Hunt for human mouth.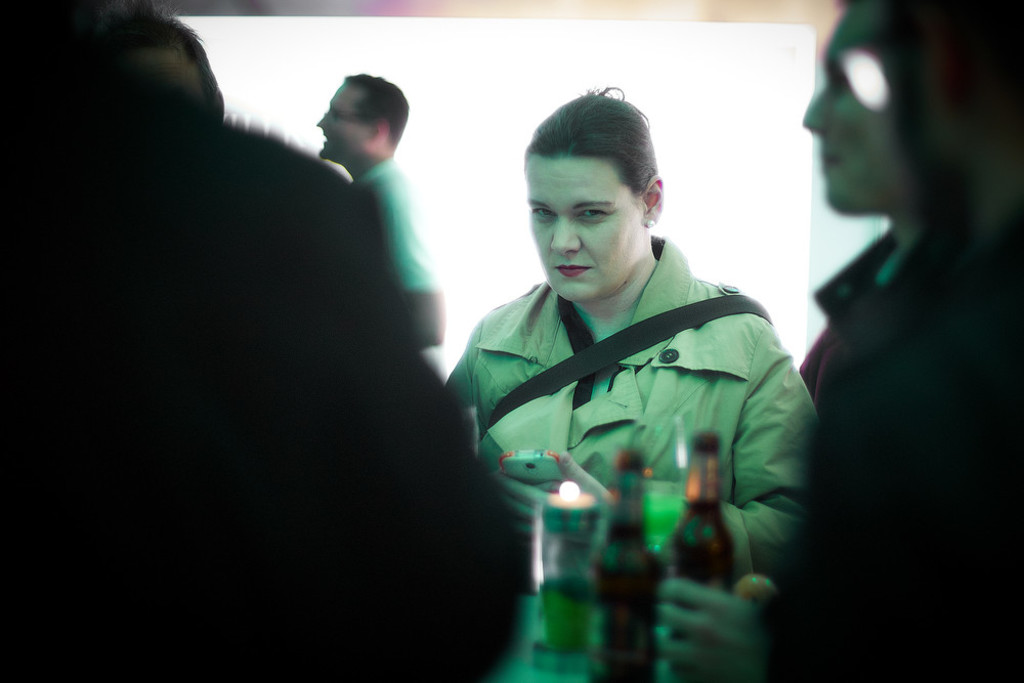
Hunted down at <region>556, 263, 591, 278</region>.
